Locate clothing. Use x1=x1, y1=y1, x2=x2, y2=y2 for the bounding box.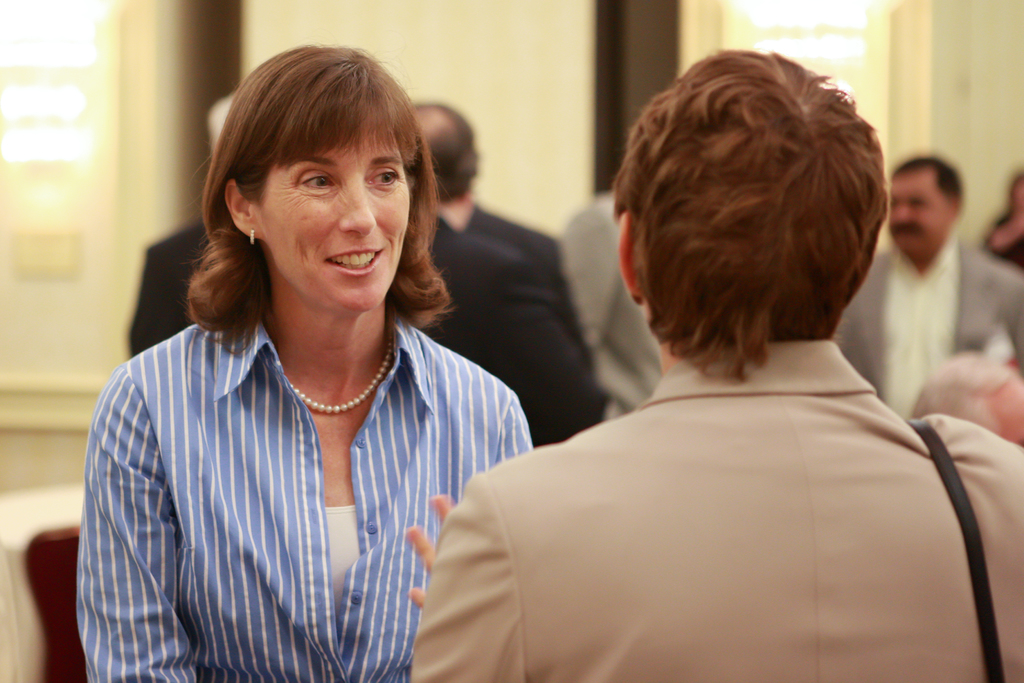
x1=828, y1=235, x2=1023, y2=415.
